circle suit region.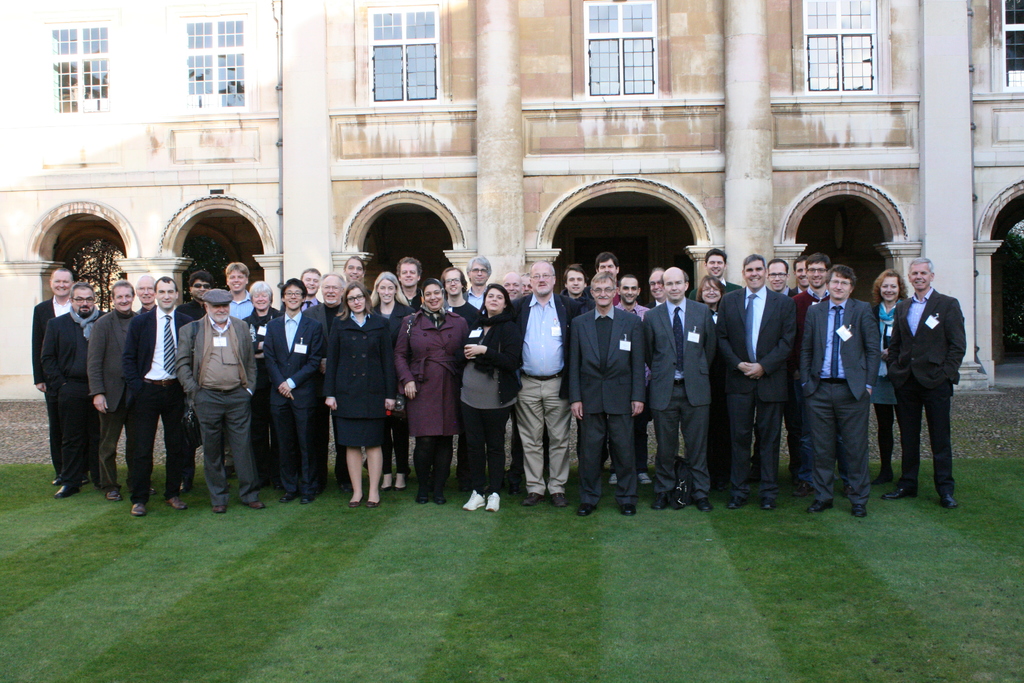
Region: 86/305/145/479.
